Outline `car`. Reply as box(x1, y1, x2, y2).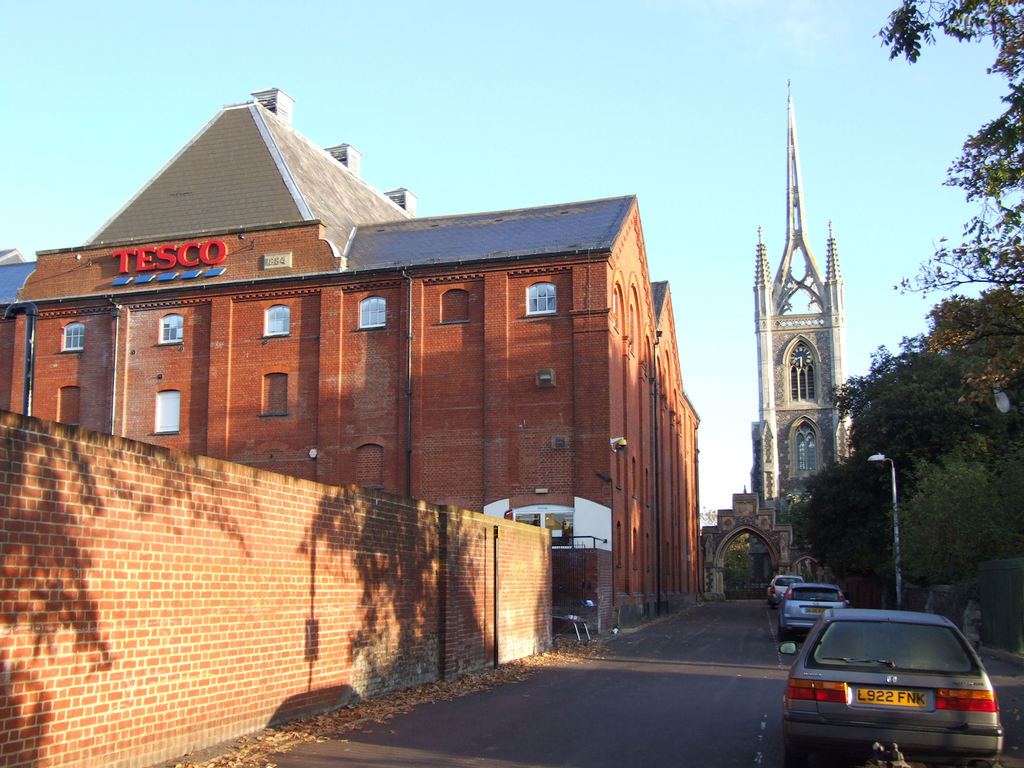
box(773, 580, 846, 639).
